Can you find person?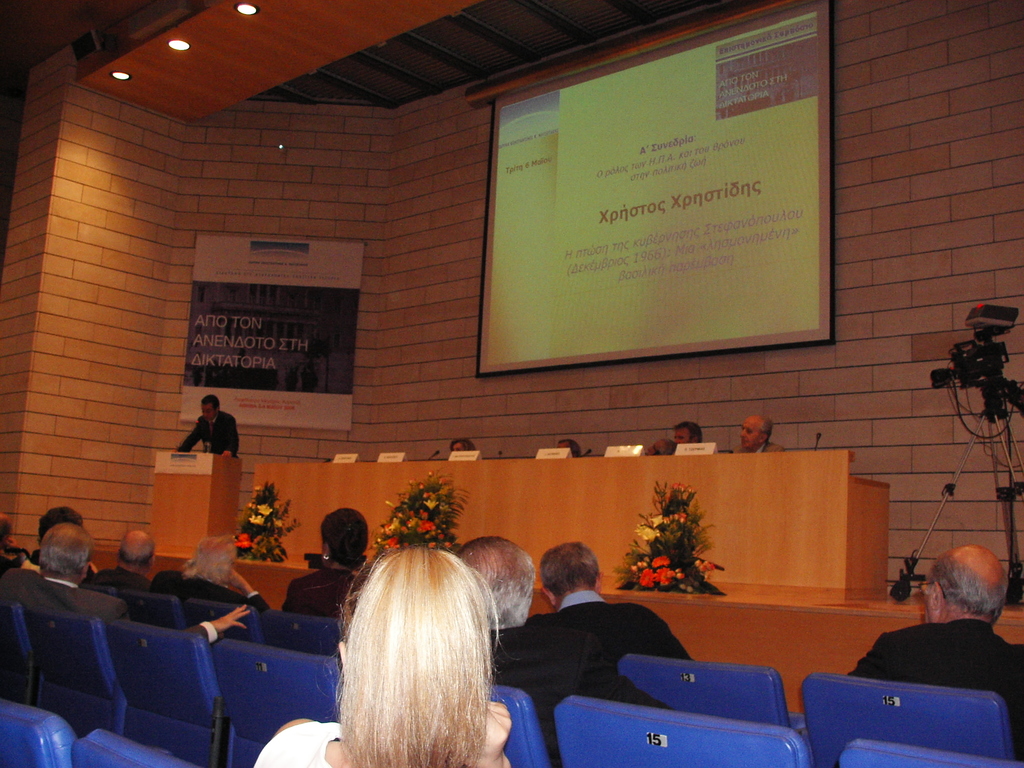
Yes, bounding box: locate(643, 431, 672, 455).
